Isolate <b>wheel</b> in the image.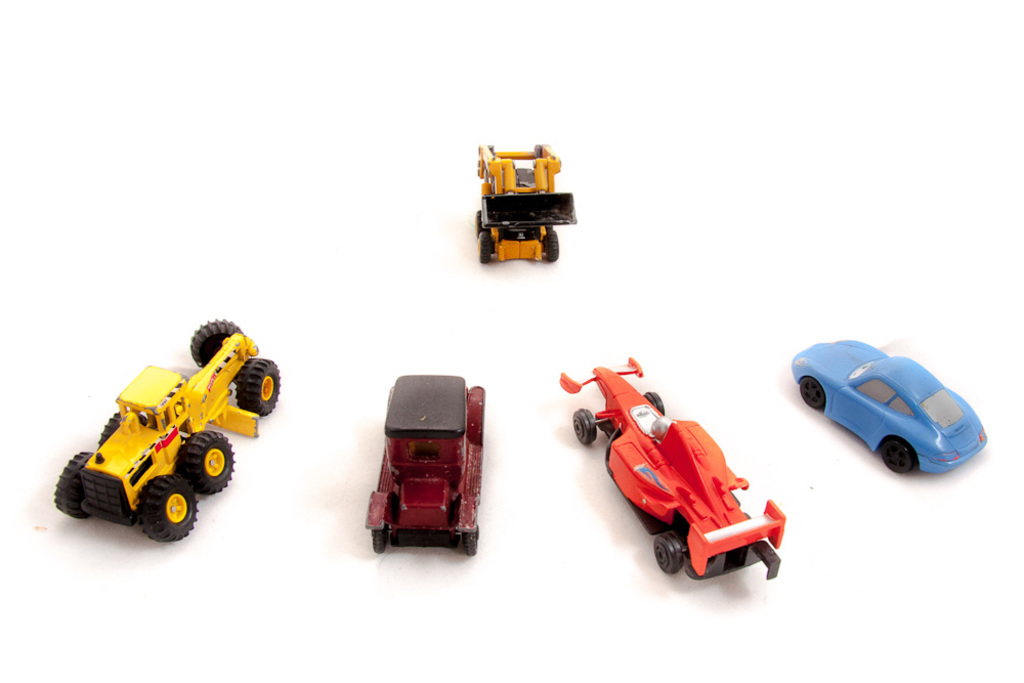
Isolated region: <box>652,527,683,572</box>.
